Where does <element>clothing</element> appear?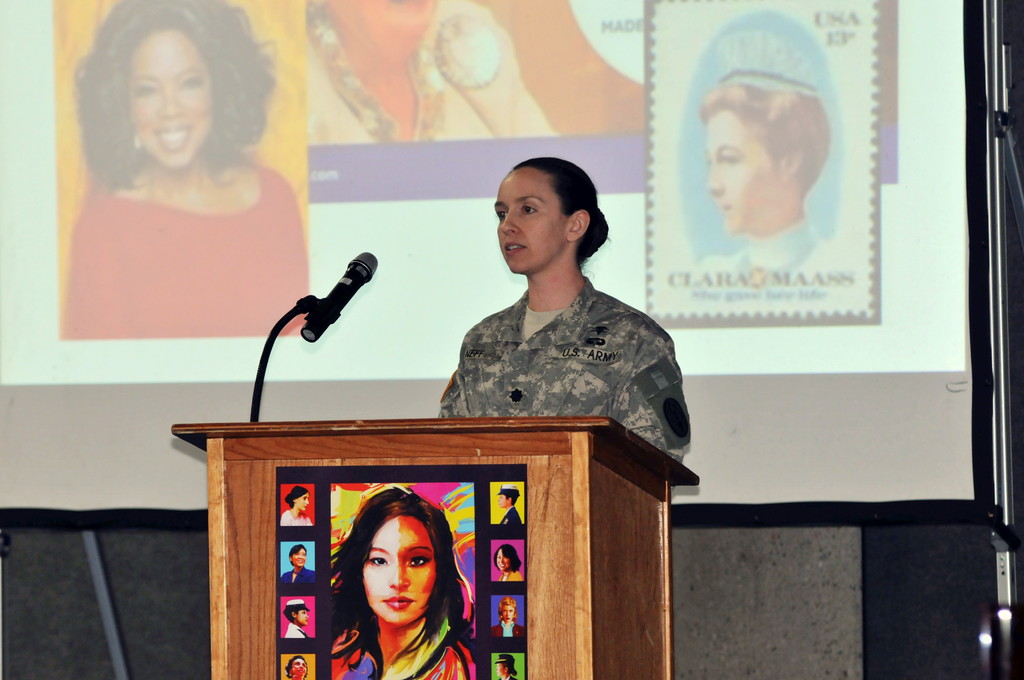
Appears at left=440, top=271, right=700, bottom=458.
